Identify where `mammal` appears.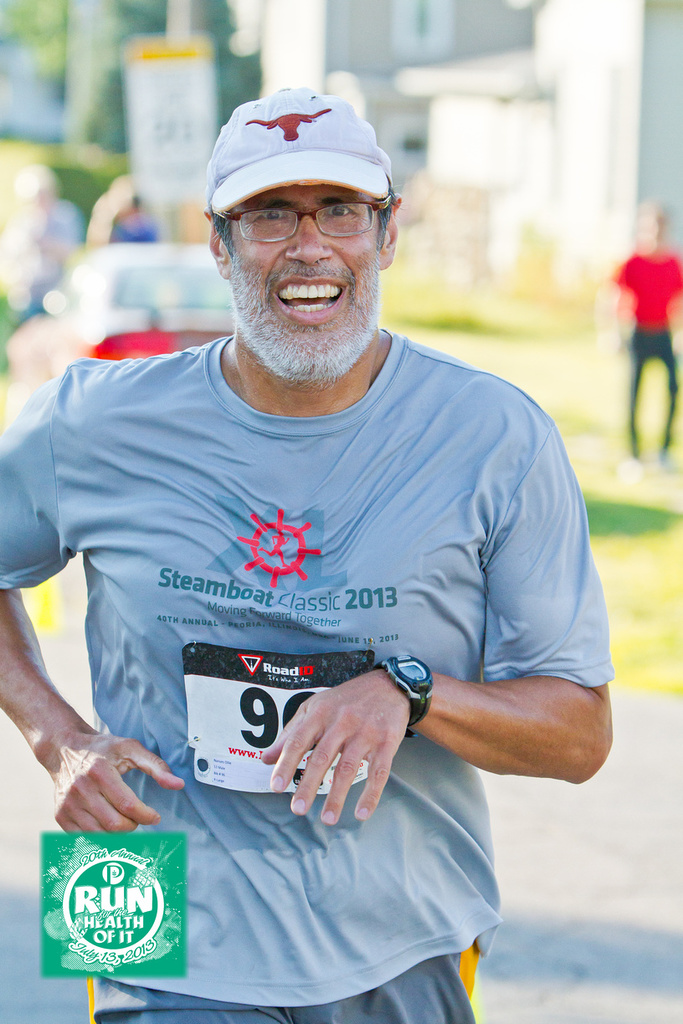
Appears at (x1=89, y1=166, x2=170, y2=240).
